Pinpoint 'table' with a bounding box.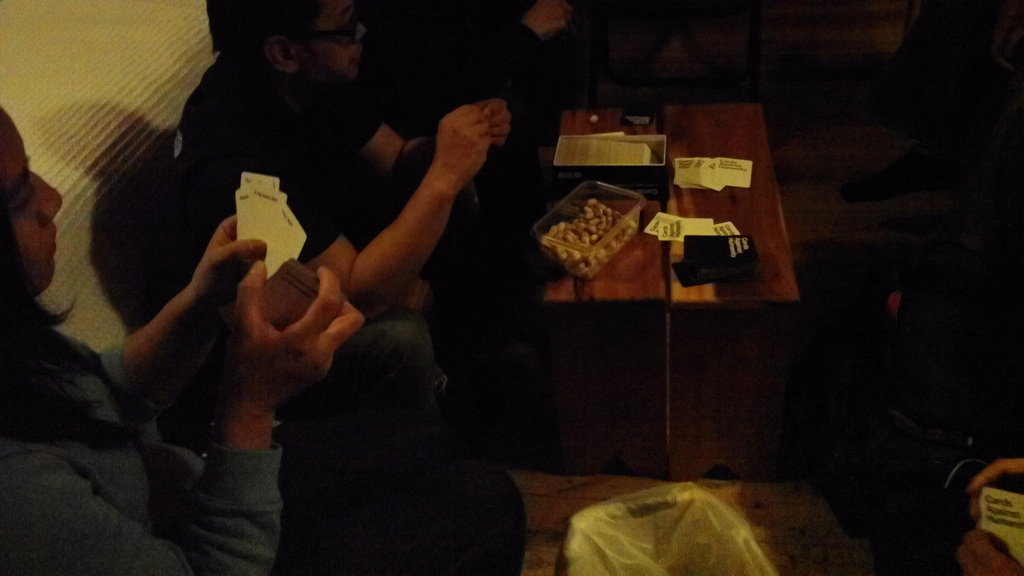
bbox=[511, 83, 831, 501].
